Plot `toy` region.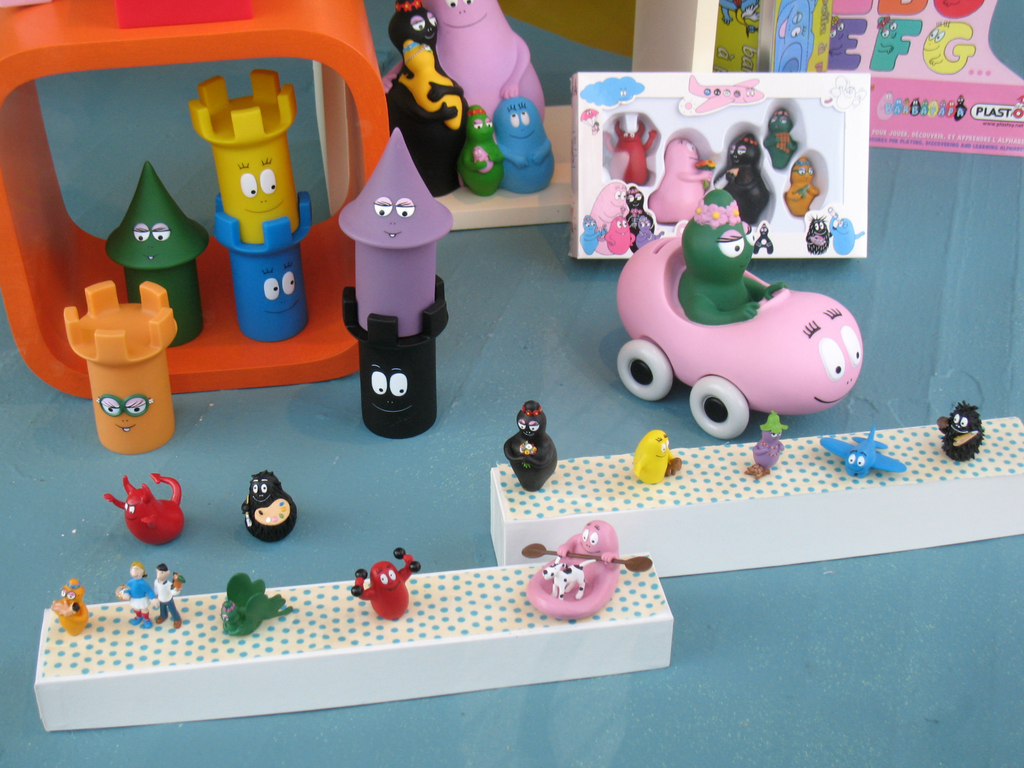
Plotted at (left=372, top=0, right=467, bottom=203).
